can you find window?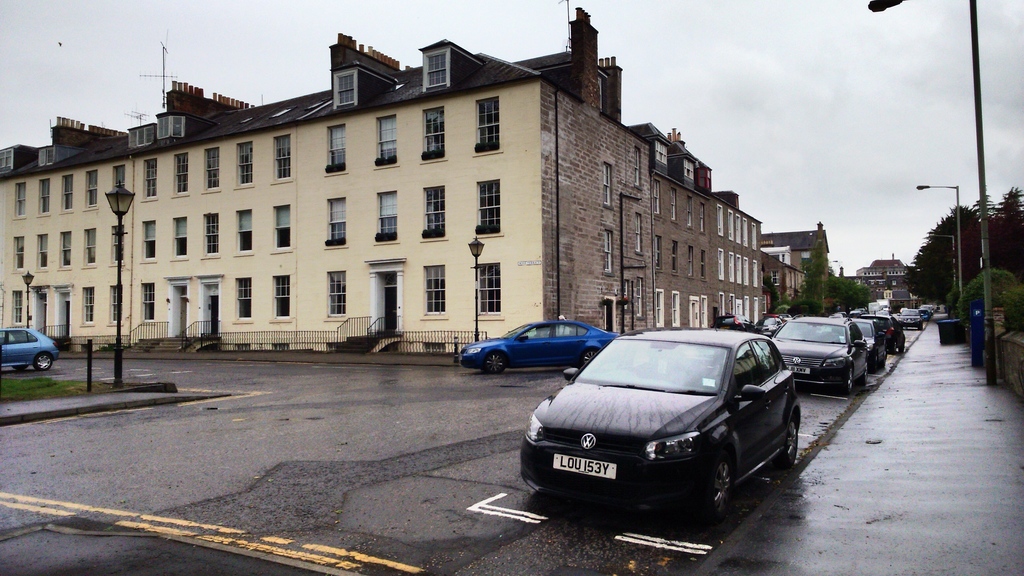
Yes, bounding box: 236/146/254/186.
